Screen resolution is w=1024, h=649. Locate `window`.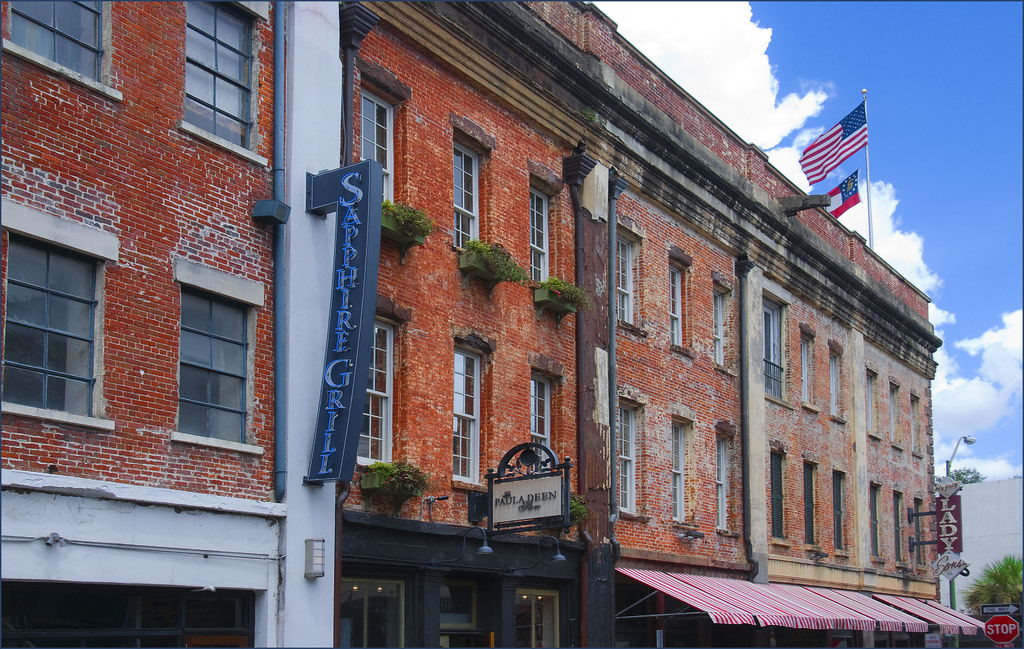
box(717, 435, 724, 529).
